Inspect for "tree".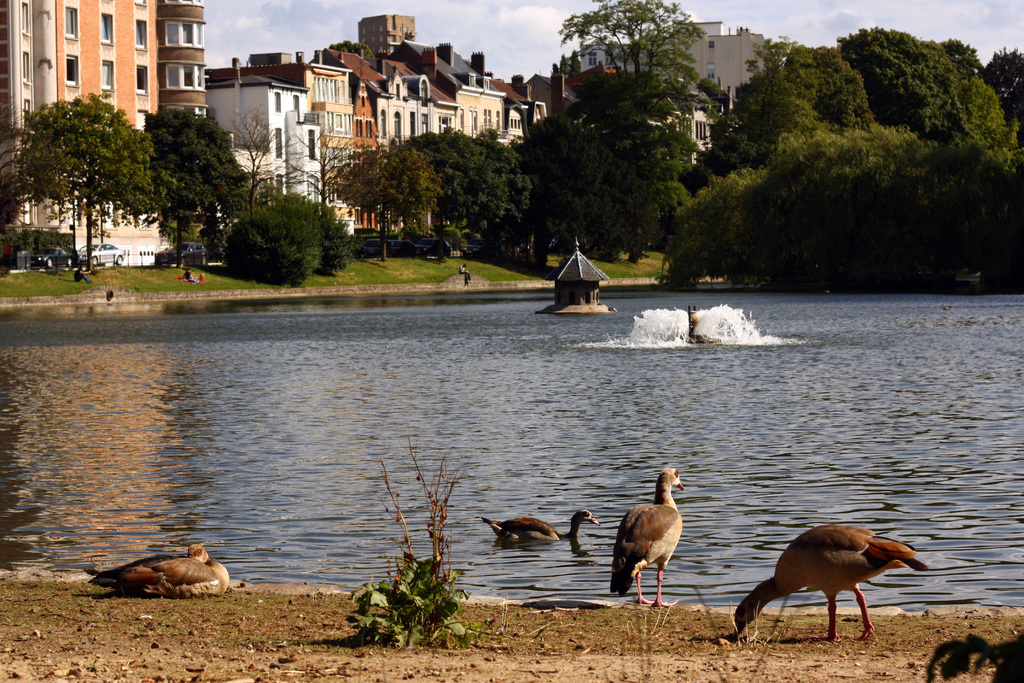
Inspection: {"left": 15, "top": 73, "right": 159, "bottom": 258}.
